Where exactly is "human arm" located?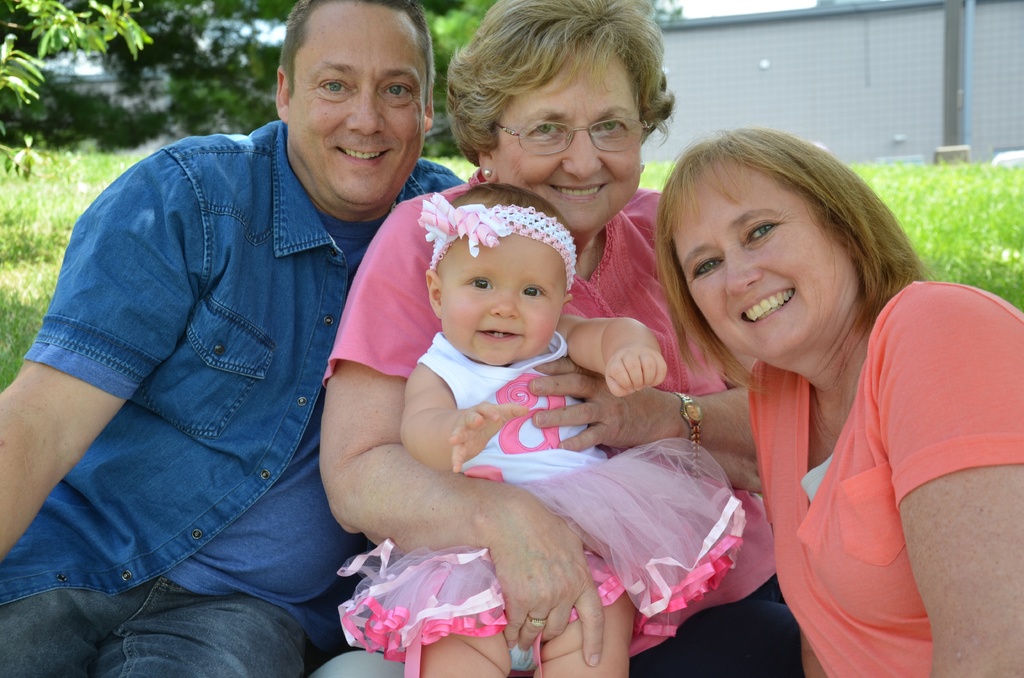
Its bounding box is x1=318 y1=202 x2=614 y2=666.
